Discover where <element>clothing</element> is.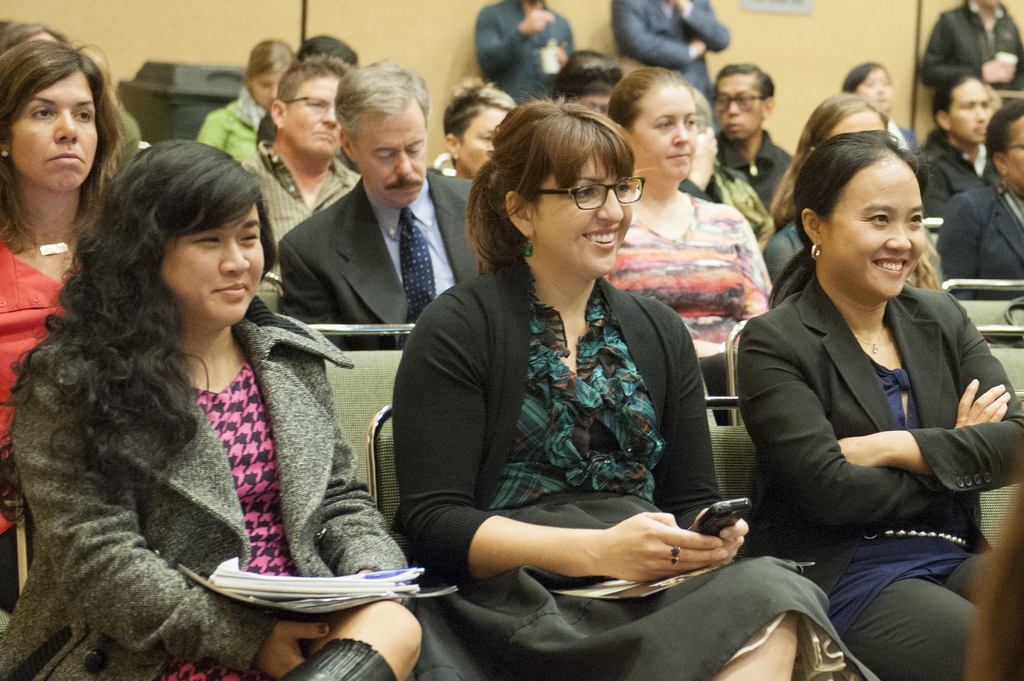
Discovered at 476 43 572 110.
